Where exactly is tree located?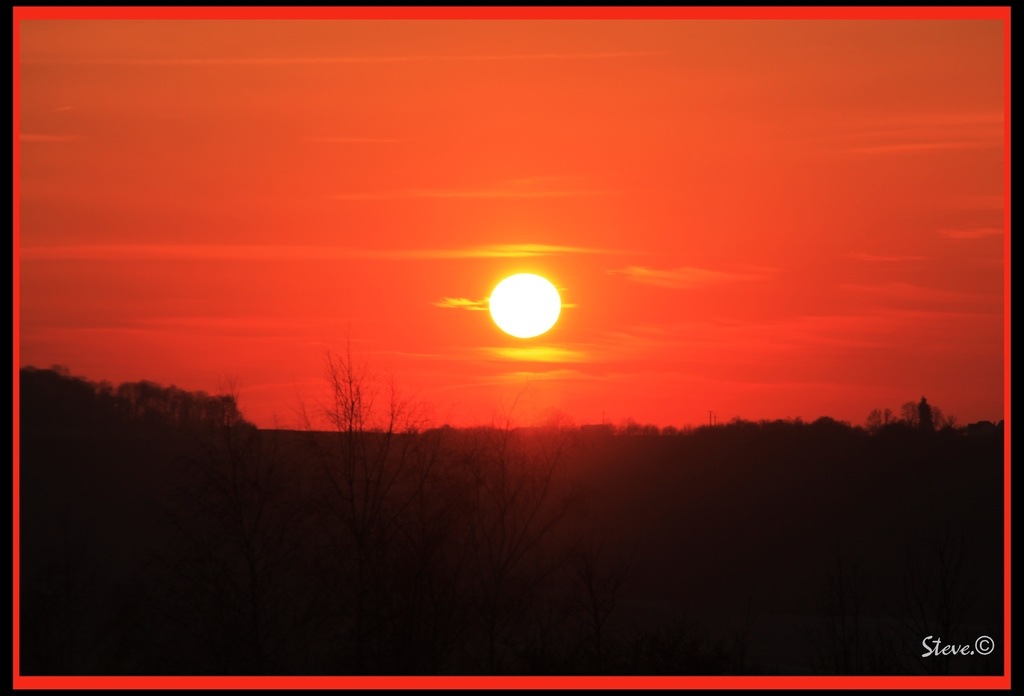
Its bounding box is bbox=[874, 398, 943, 591].
